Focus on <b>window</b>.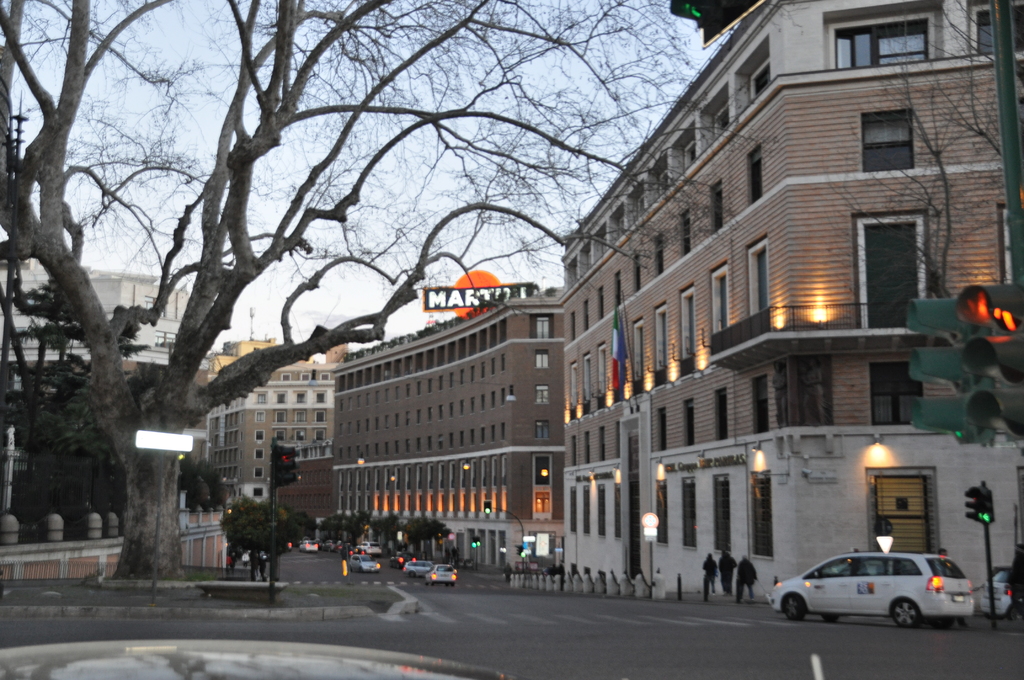
Focused at Rect(343, 448, 349, 458).
